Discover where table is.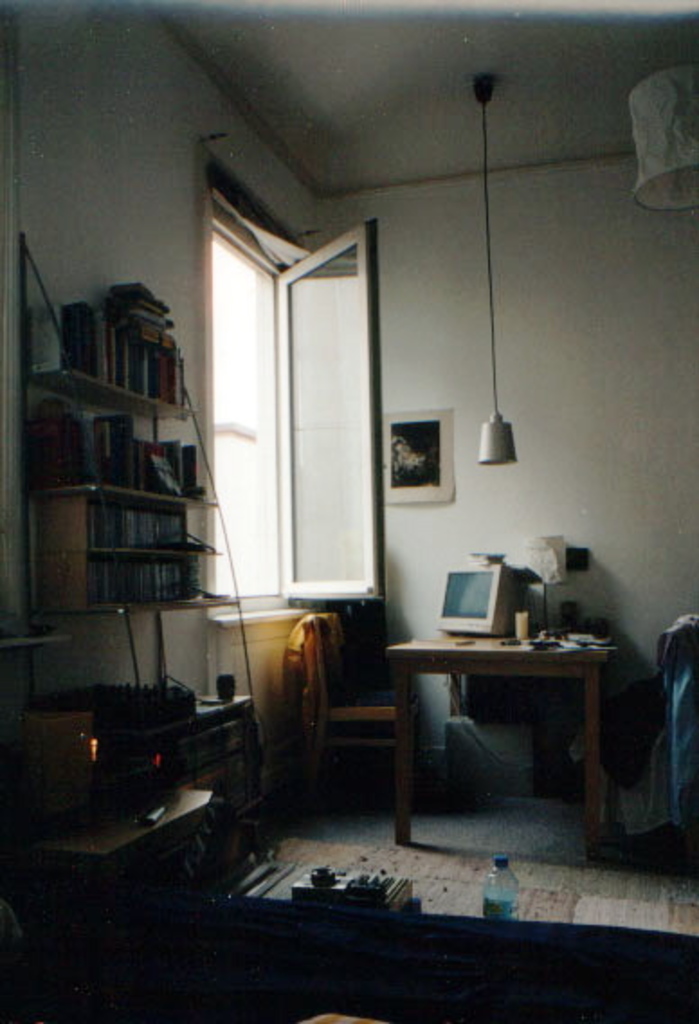
Discovered at region(32, 791, 209, 901).
